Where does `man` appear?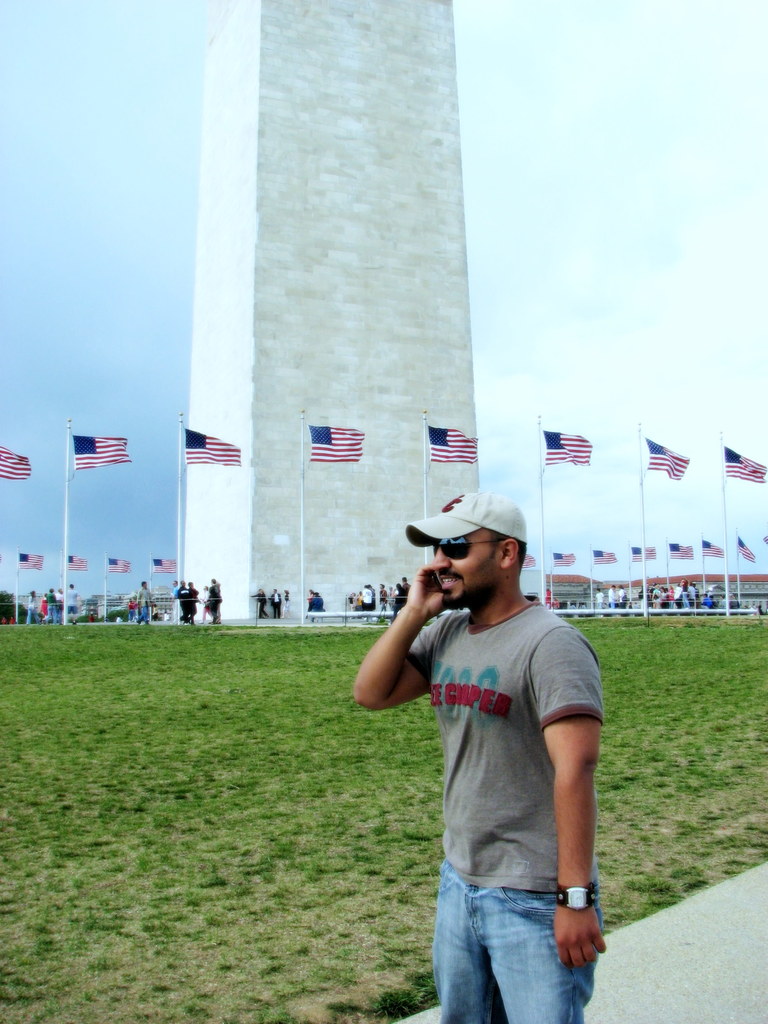
Appears at <region>175, 579, 191, 627</region>.
